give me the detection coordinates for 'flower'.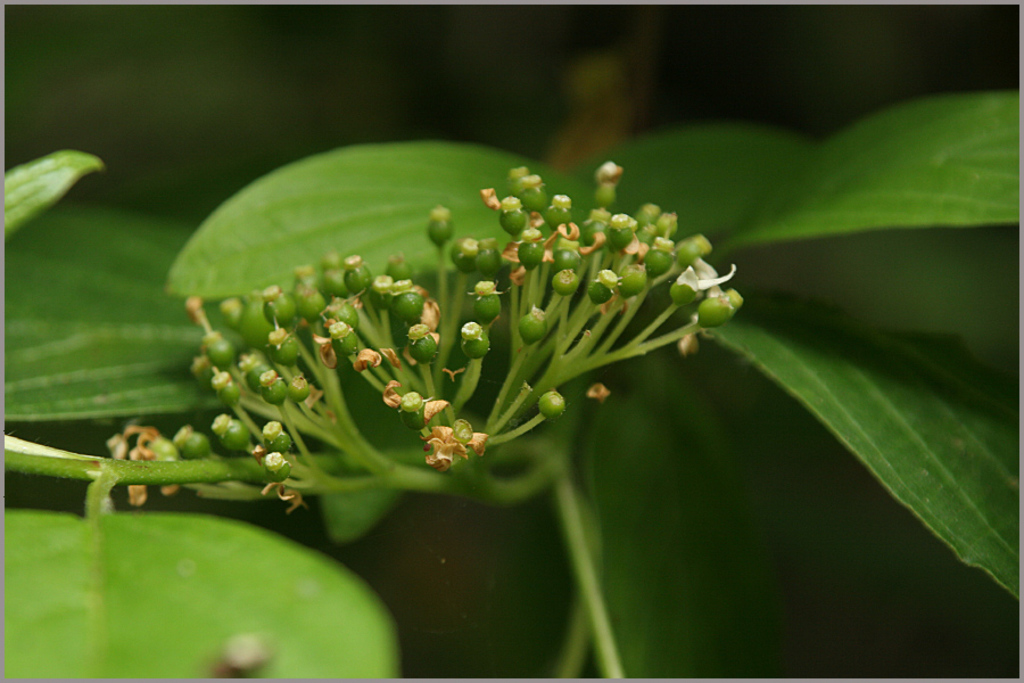
l=358, t=348, r=380, b=367.
